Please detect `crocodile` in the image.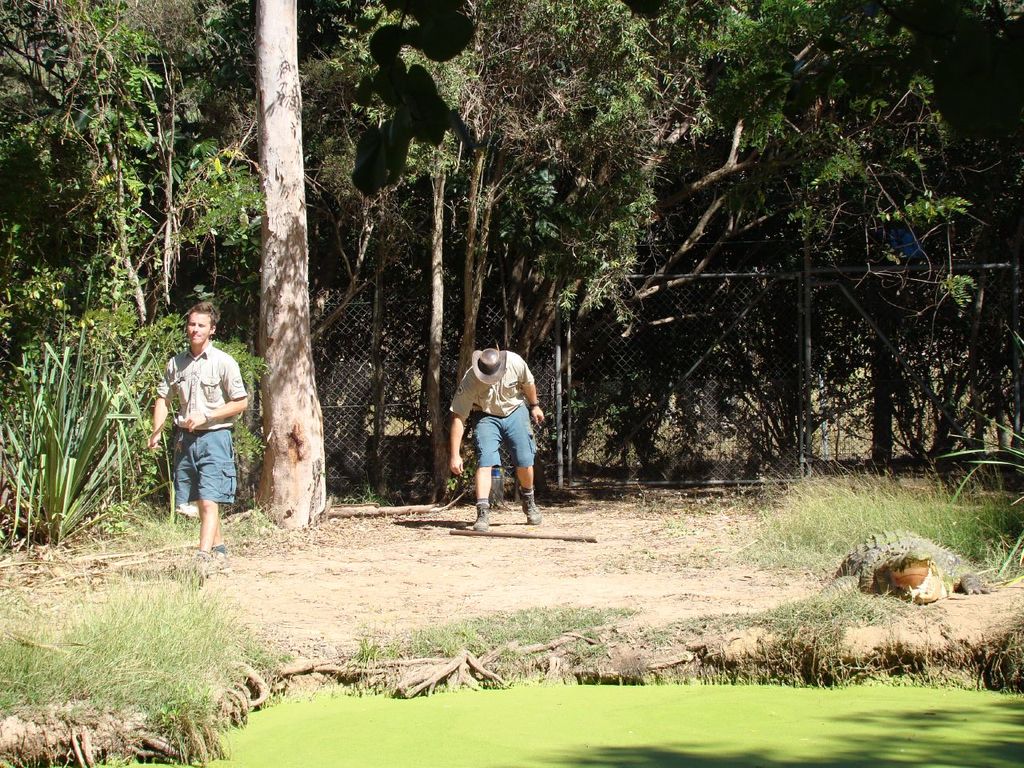
region(811, 528, 995, 602).
